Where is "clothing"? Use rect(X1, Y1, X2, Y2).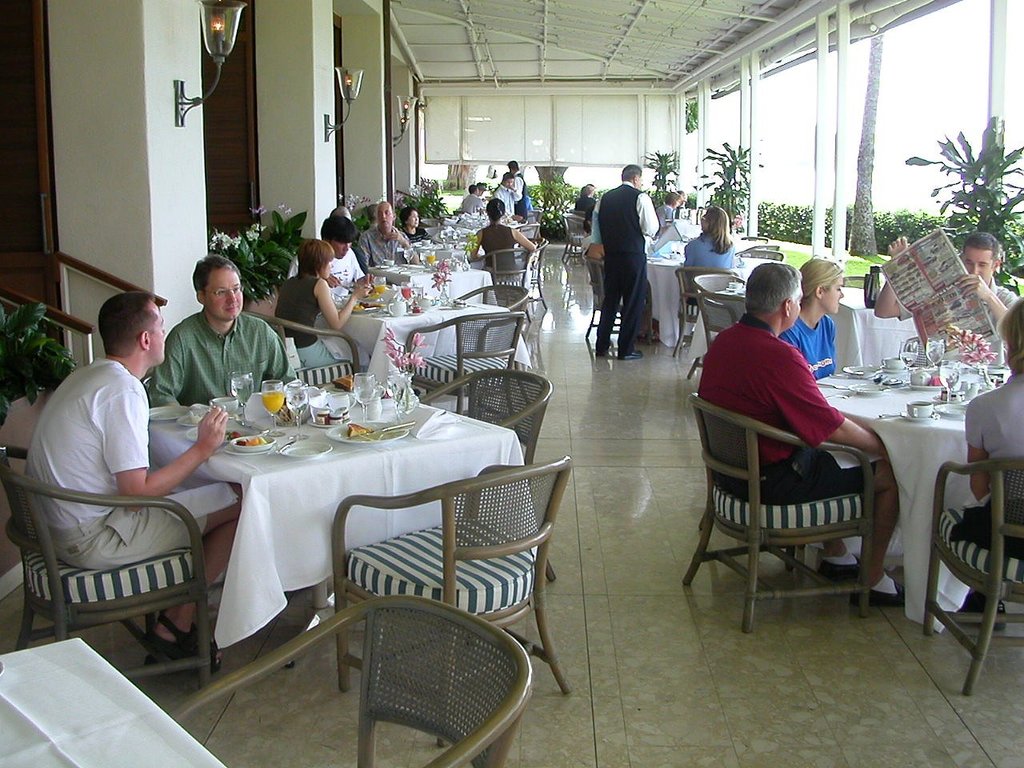
rect(354, 223, 406, 269).
